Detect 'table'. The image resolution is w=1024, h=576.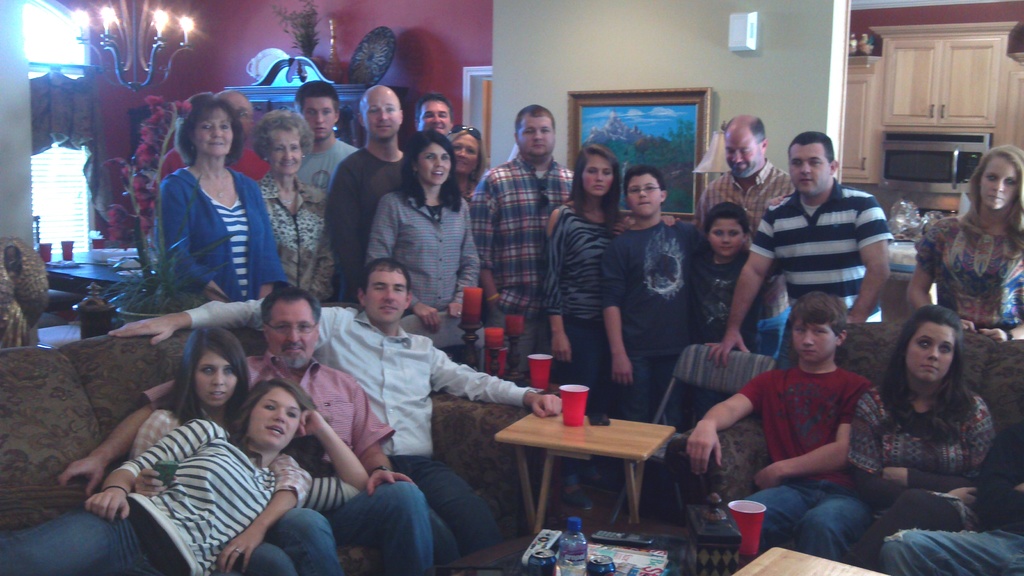
bbox(497, 403, 678, 530).
